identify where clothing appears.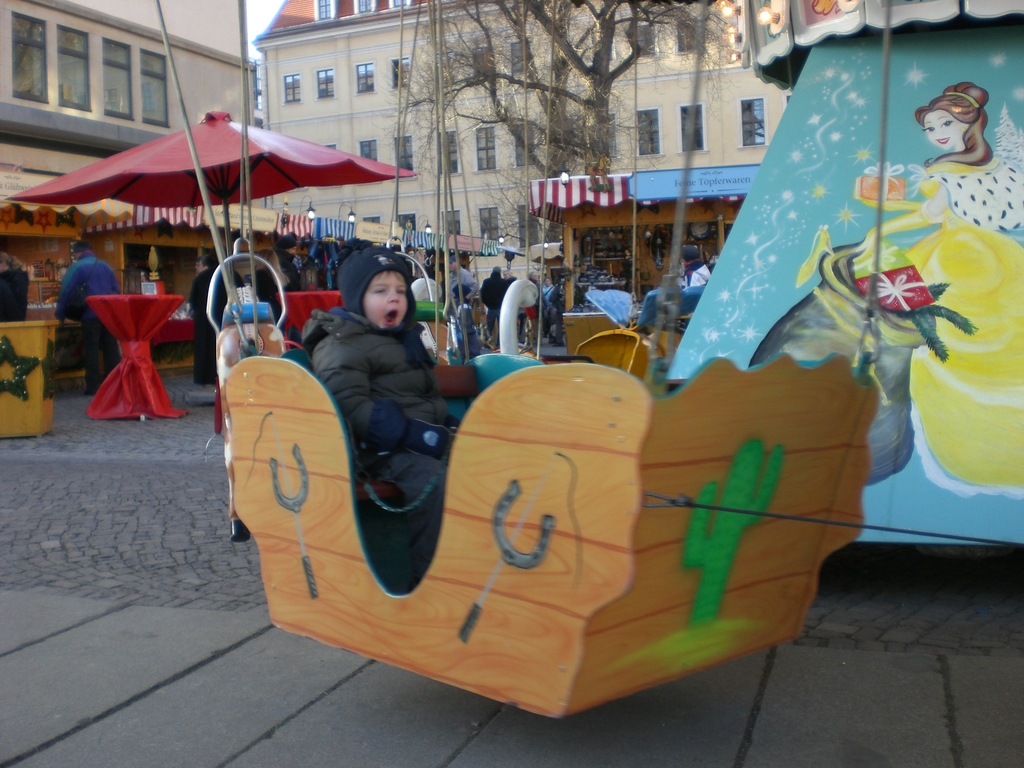
Appears at 81, 317, 122, 393.
